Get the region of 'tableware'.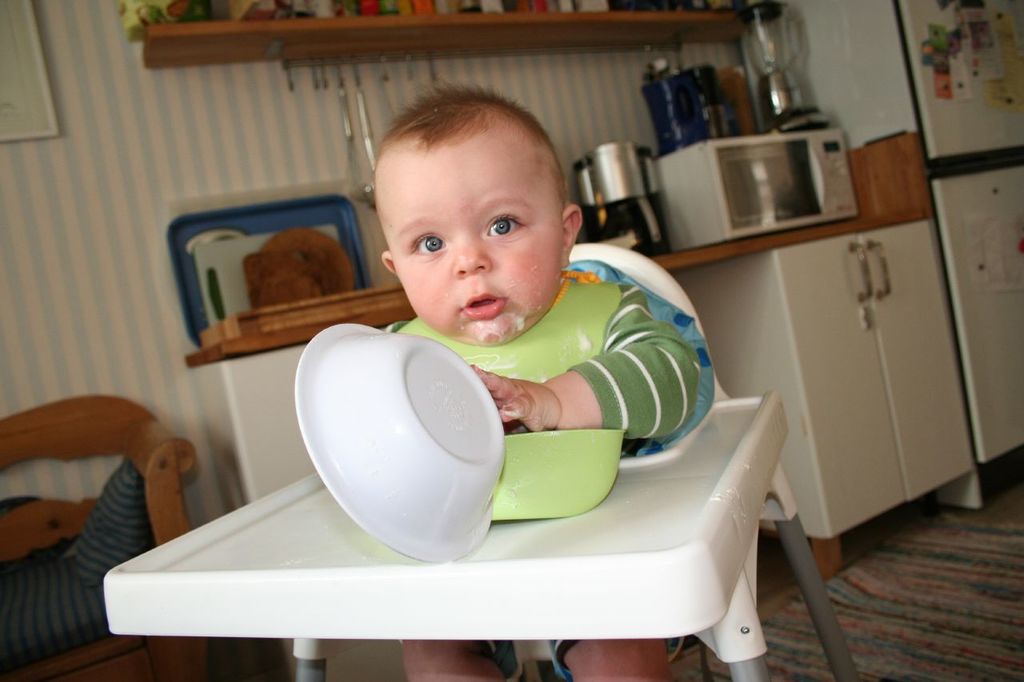
detection(296, 352, 510, 561).
